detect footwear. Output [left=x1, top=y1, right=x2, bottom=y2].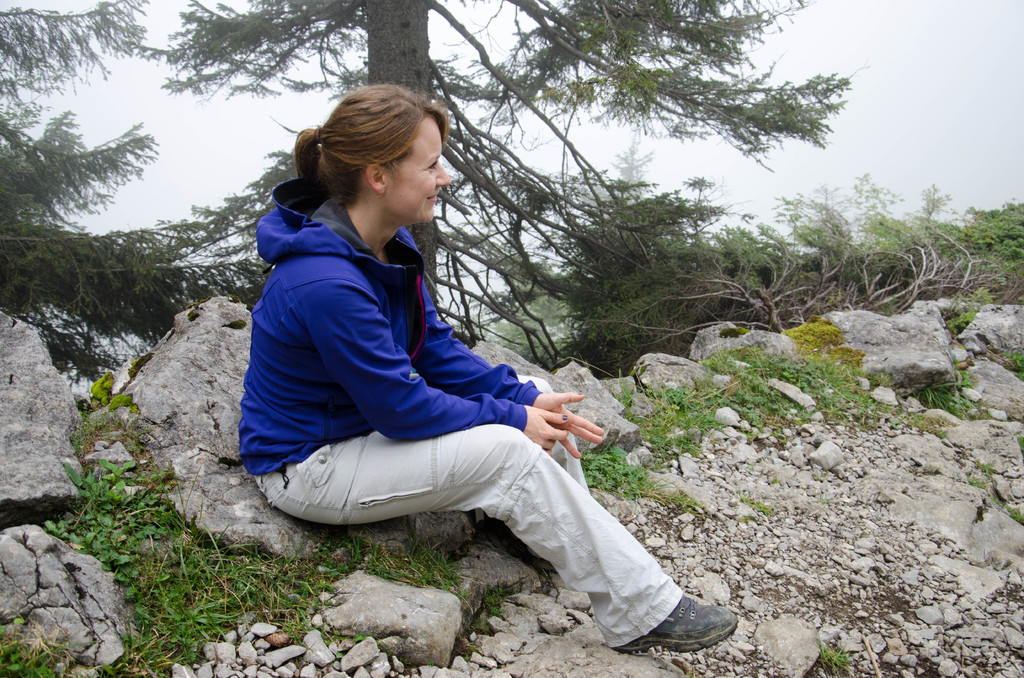
[left=596, top=591, right=728, bottom=660].
